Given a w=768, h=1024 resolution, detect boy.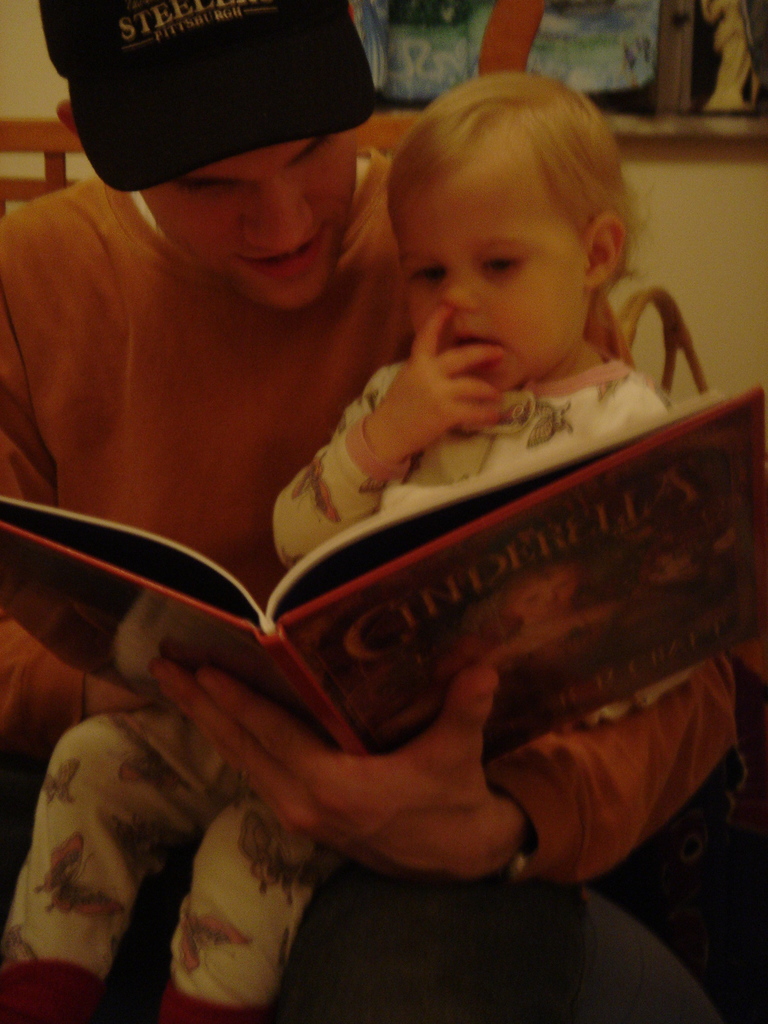
0 68 681 1023.
